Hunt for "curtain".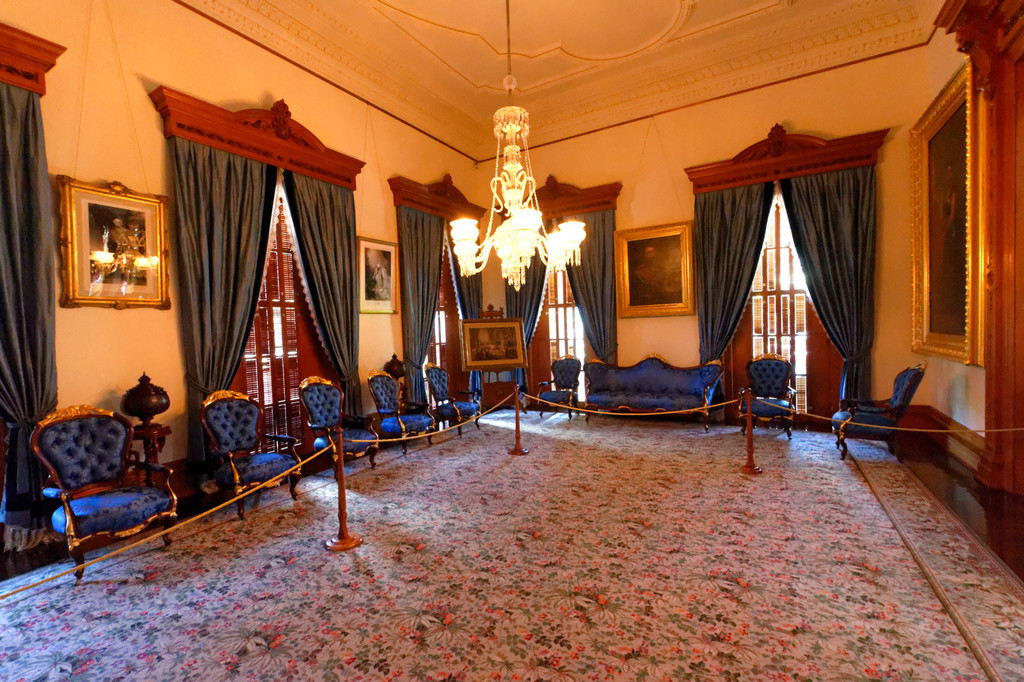
Hunted down at [179,123,271,418].
